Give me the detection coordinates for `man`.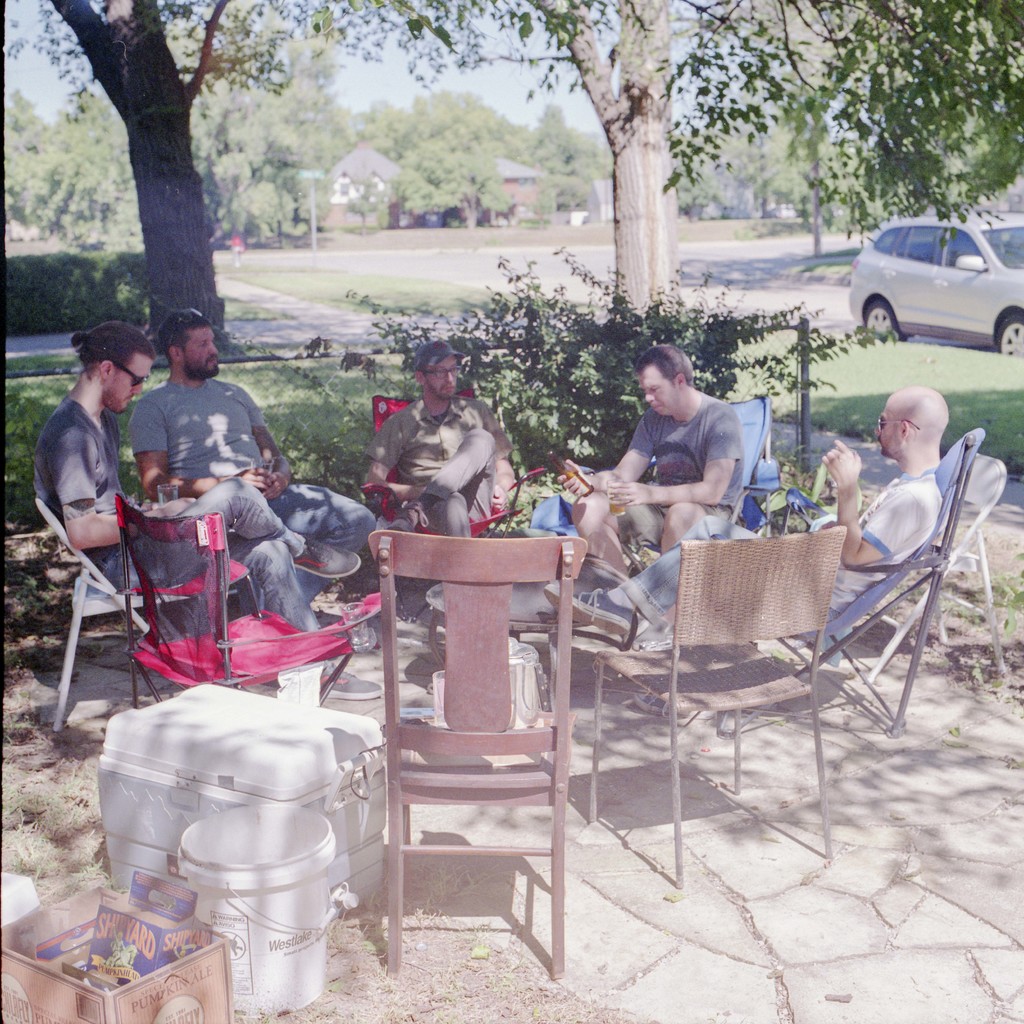
<box>374,339,513,548</box>.
